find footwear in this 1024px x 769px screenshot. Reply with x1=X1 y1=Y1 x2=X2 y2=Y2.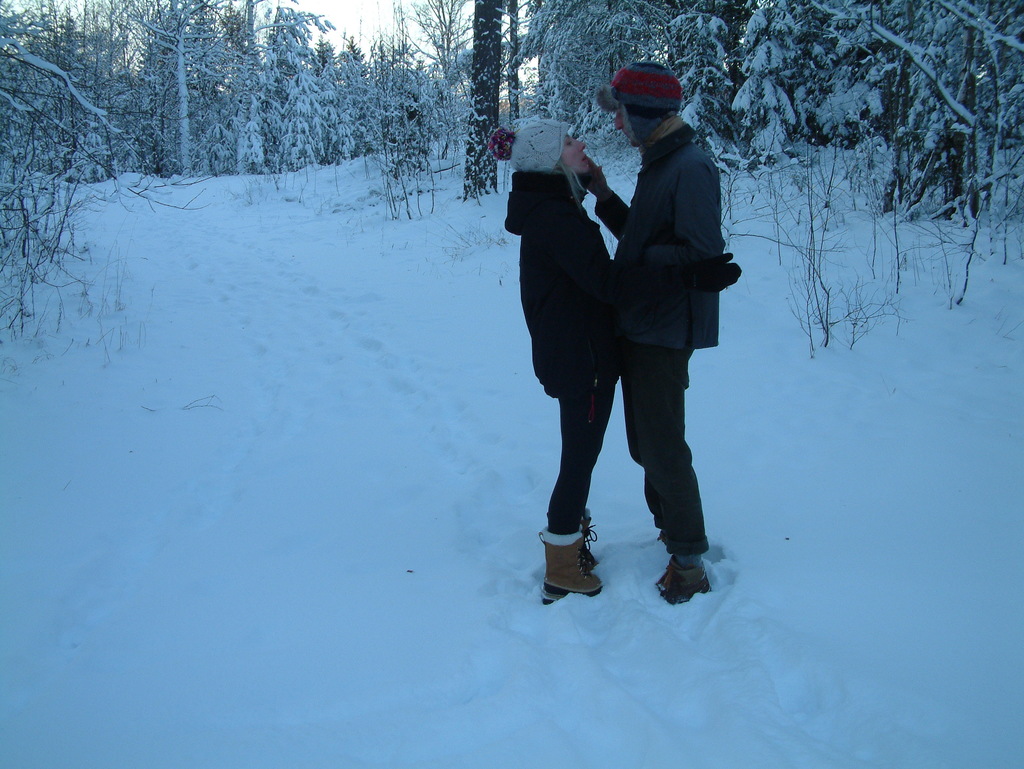
x1=563 y1=507 x2=607 y2=579.
